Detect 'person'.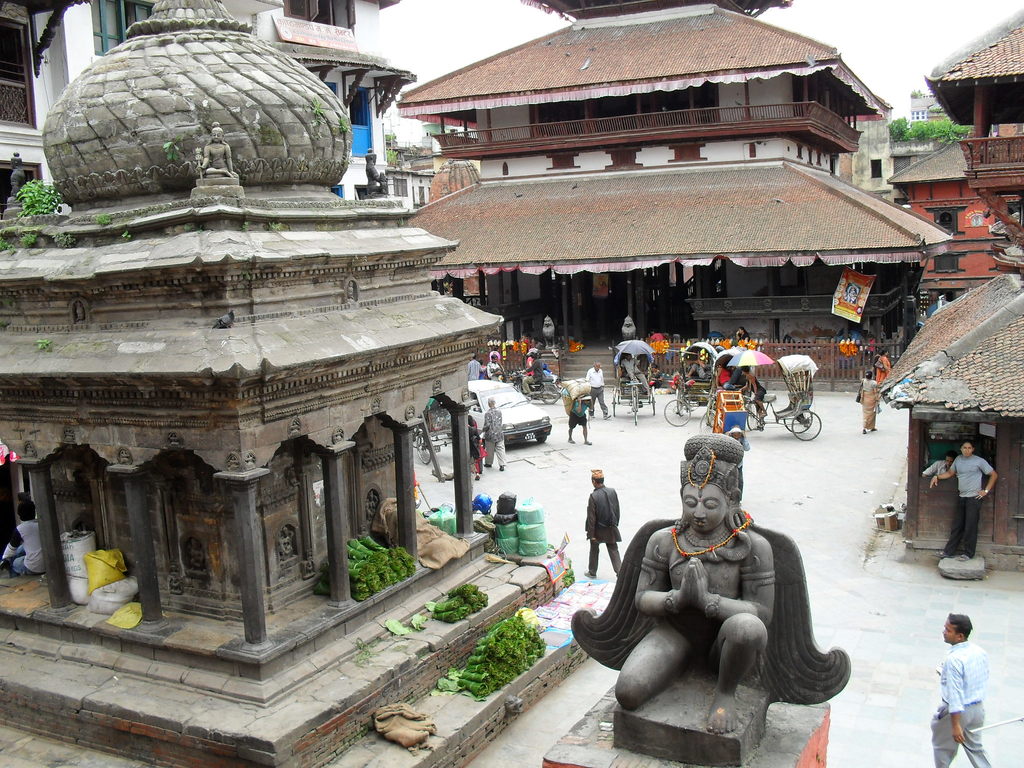
Detected at {"left": 526, "top": 348, "right": 535, "bottom": 372}.
